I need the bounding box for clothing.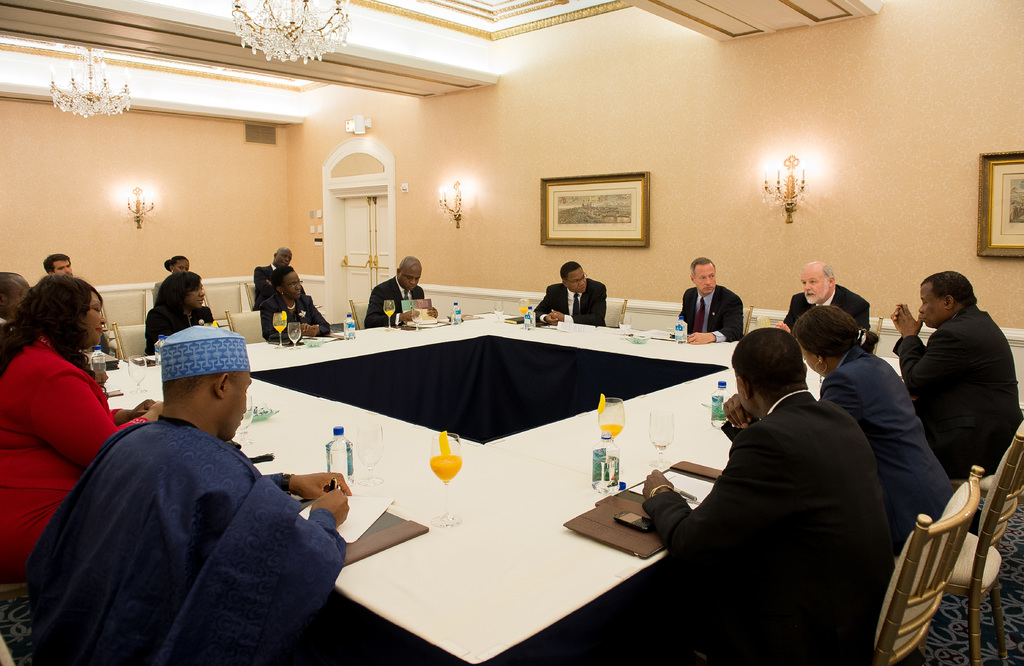
Here it is: <box>0,333,152,574</box>.
